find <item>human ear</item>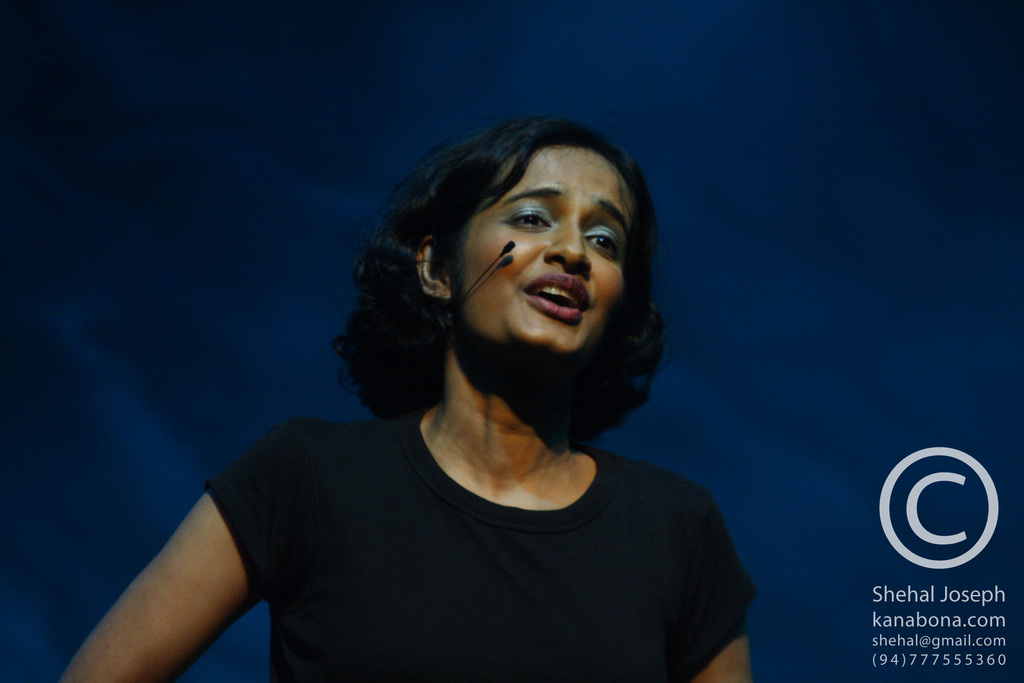
crop(409, 235, 452, 301)
